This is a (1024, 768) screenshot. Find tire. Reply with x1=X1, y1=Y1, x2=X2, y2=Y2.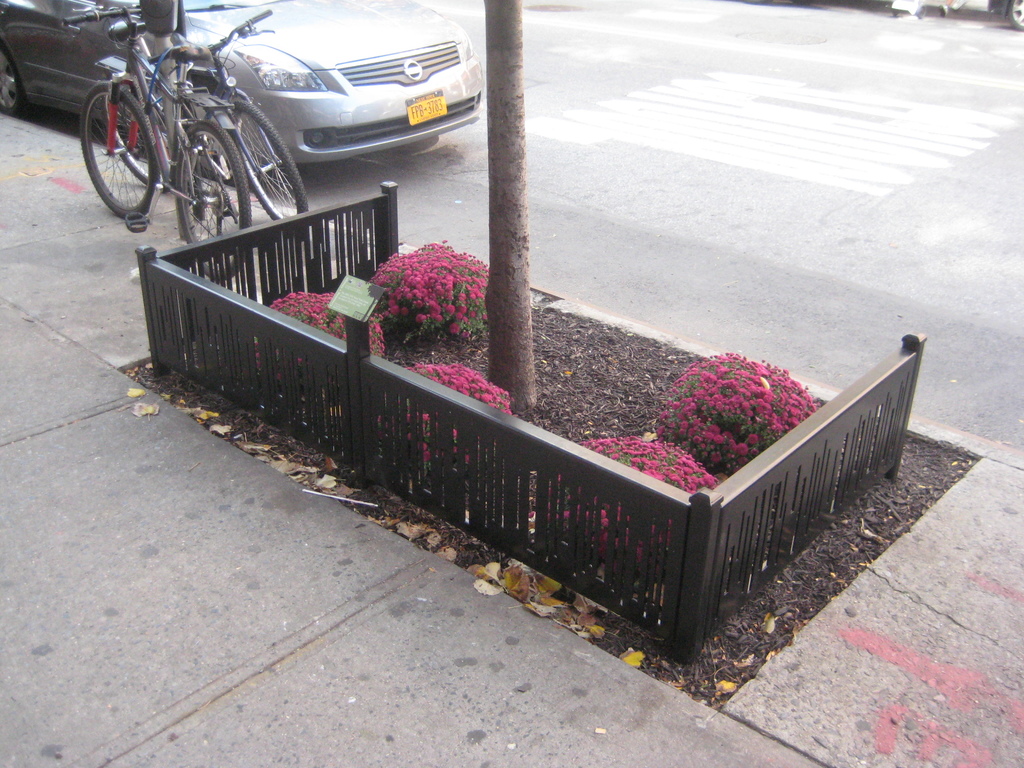
x1=0, y1=40, x2=29, y2=116.
